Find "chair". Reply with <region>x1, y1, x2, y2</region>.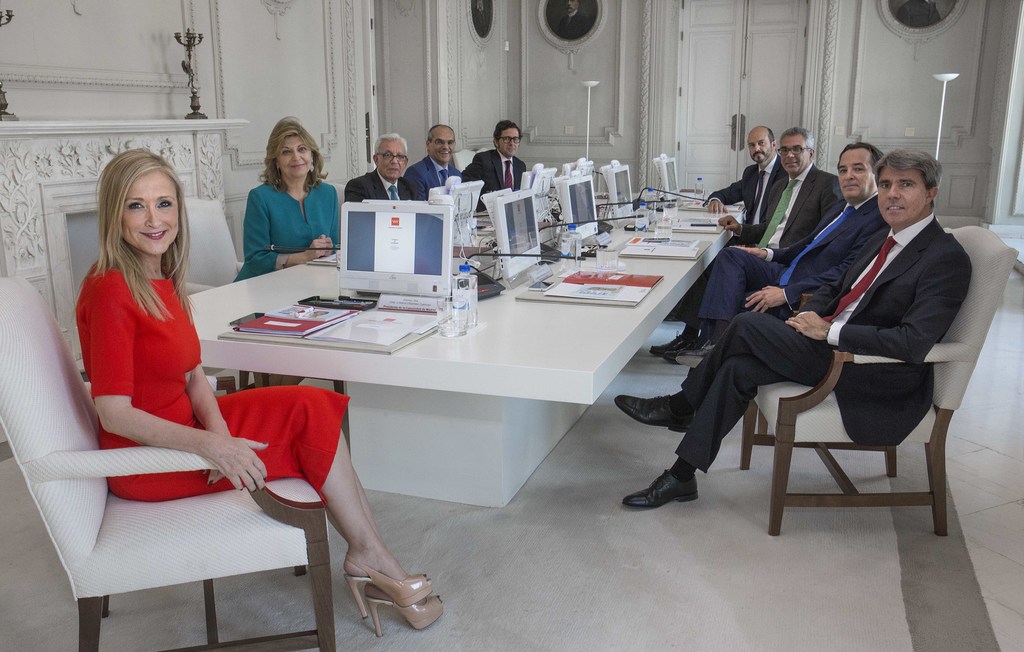
<region>332, 180, 352, 242</region>.
